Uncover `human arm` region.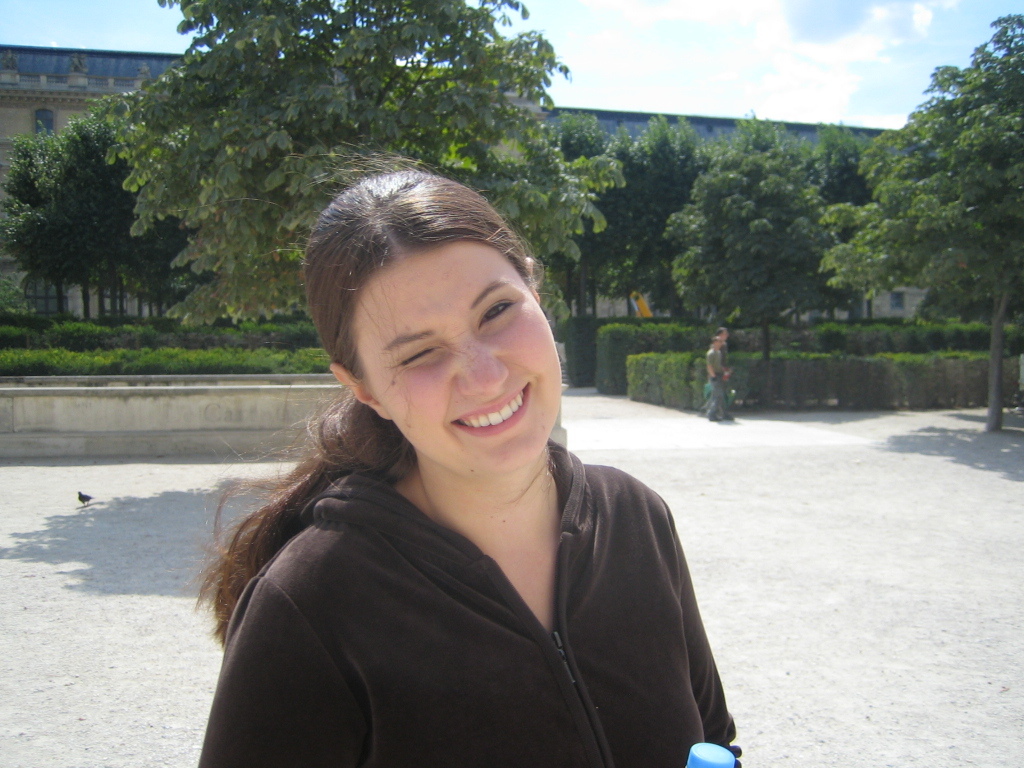
Uncovered: left=202, top=579, right=359, bottom=767.
